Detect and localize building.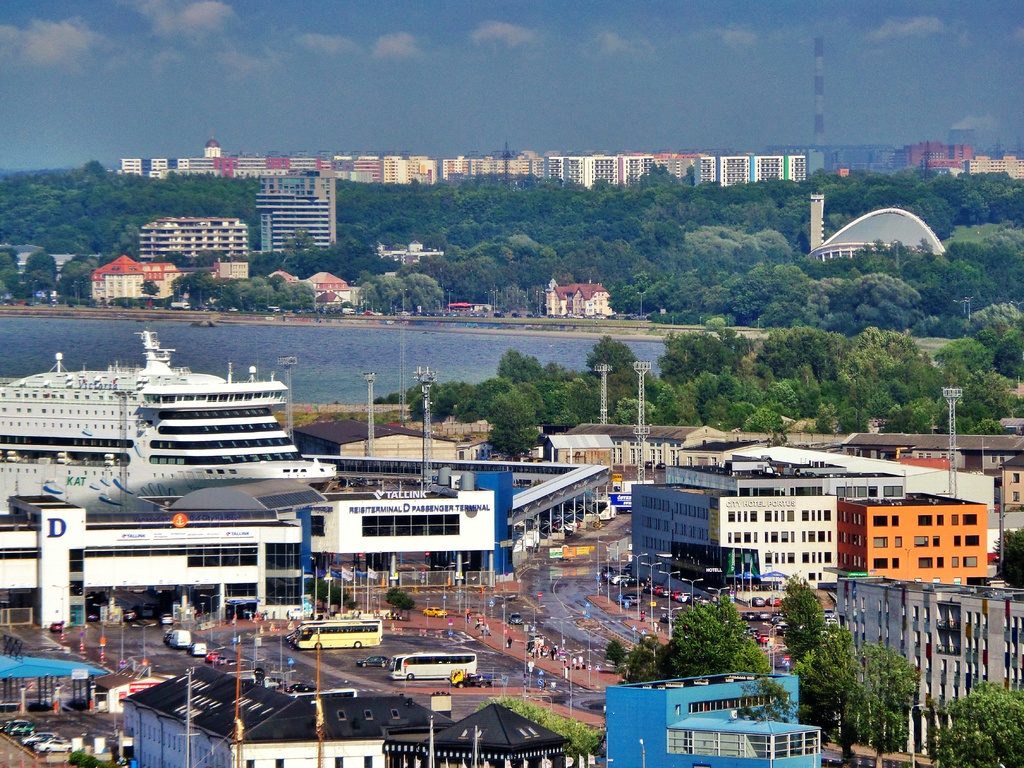
Localized at box(548, 282, 608, 318).
